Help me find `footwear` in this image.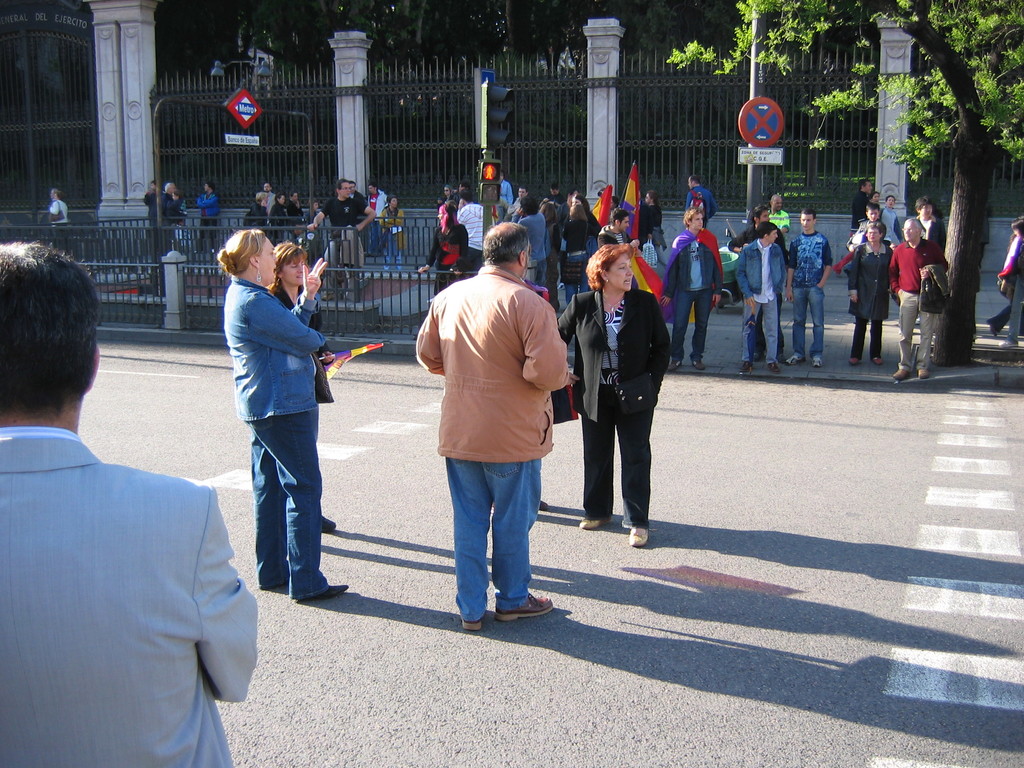
Found it: left=295, top=584, right=349, bottom=600.
